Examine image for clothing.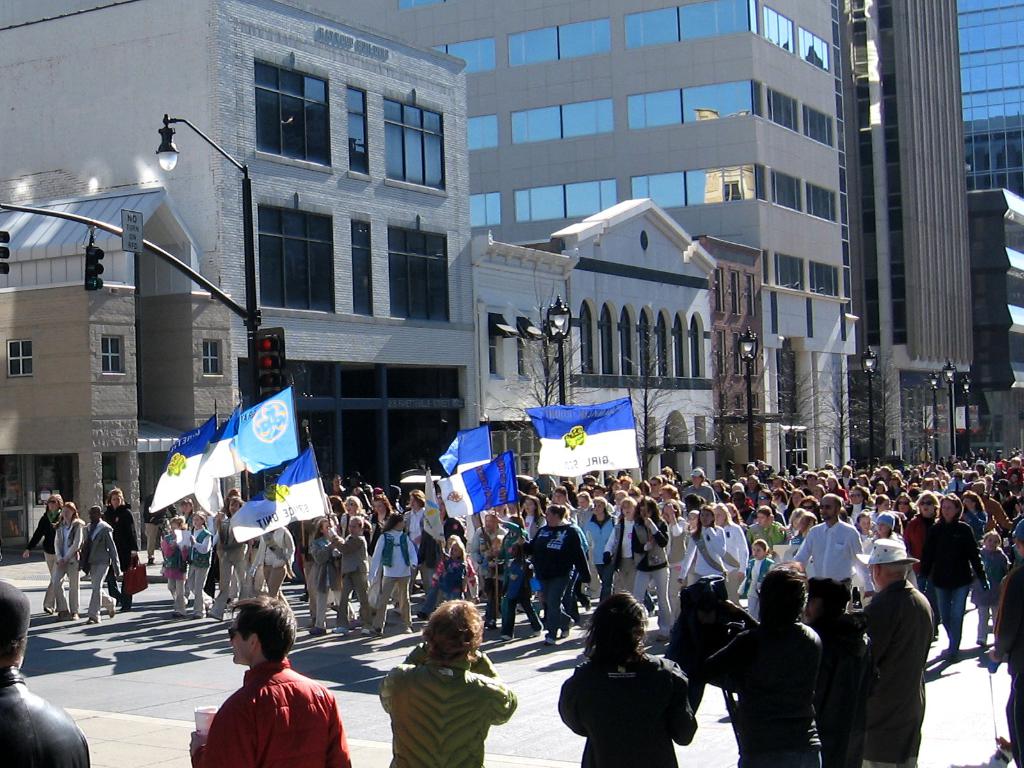
Examination result: Rect(59, 518, 76, 605).
